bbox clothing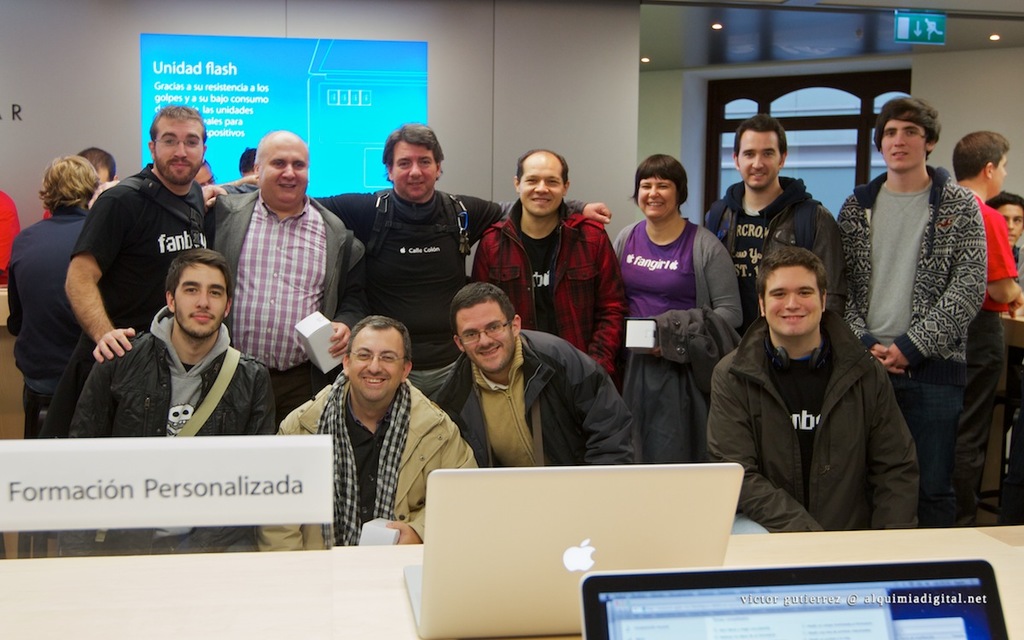
710:305:921:538
